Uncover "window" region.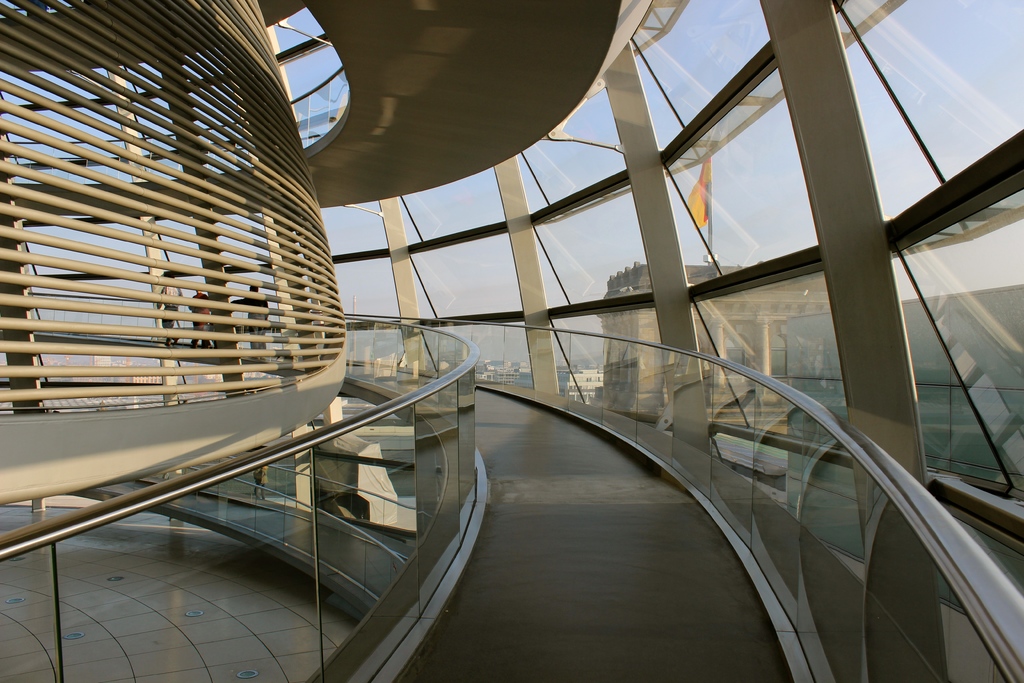
Uncovered: box=[724, 316, 761, 375].
